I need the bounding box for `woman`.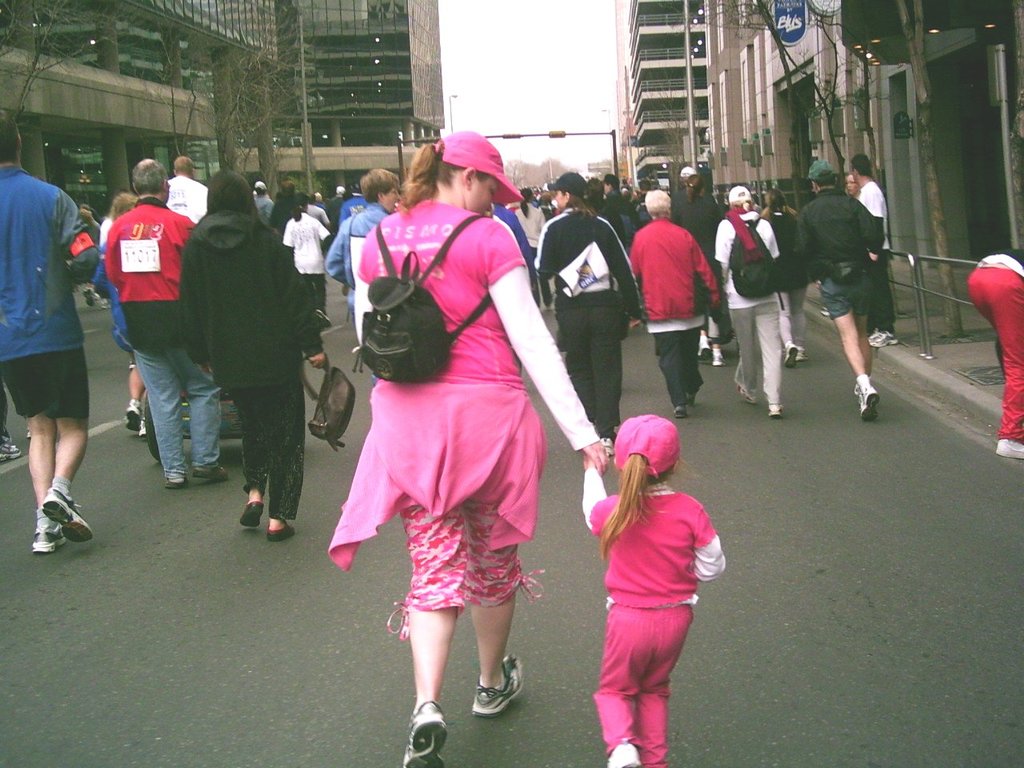
Here it is: locate(180, 168, 329, 542).
